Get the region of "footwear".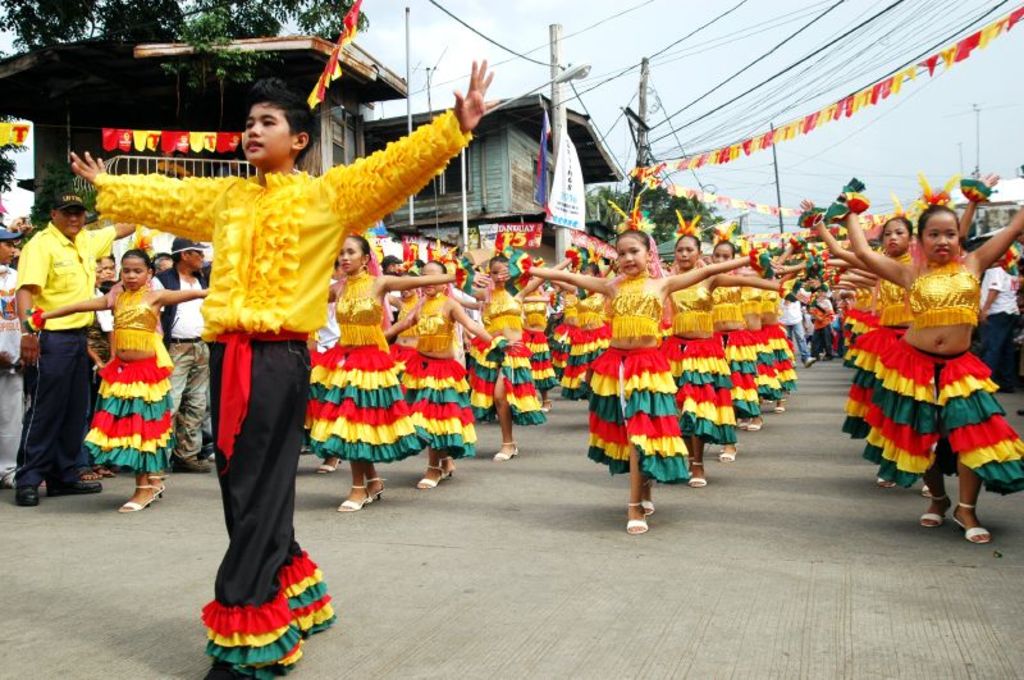
14, 484, 38, 503.
